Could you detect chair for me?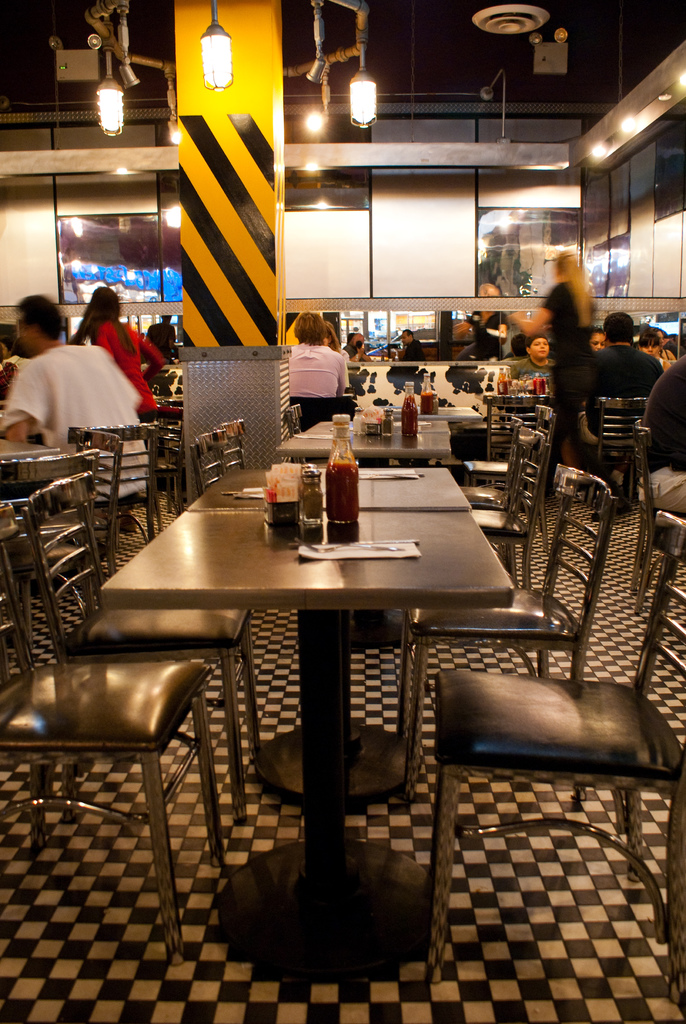
Detection result: bbox=(592, 390, 657, 502).
